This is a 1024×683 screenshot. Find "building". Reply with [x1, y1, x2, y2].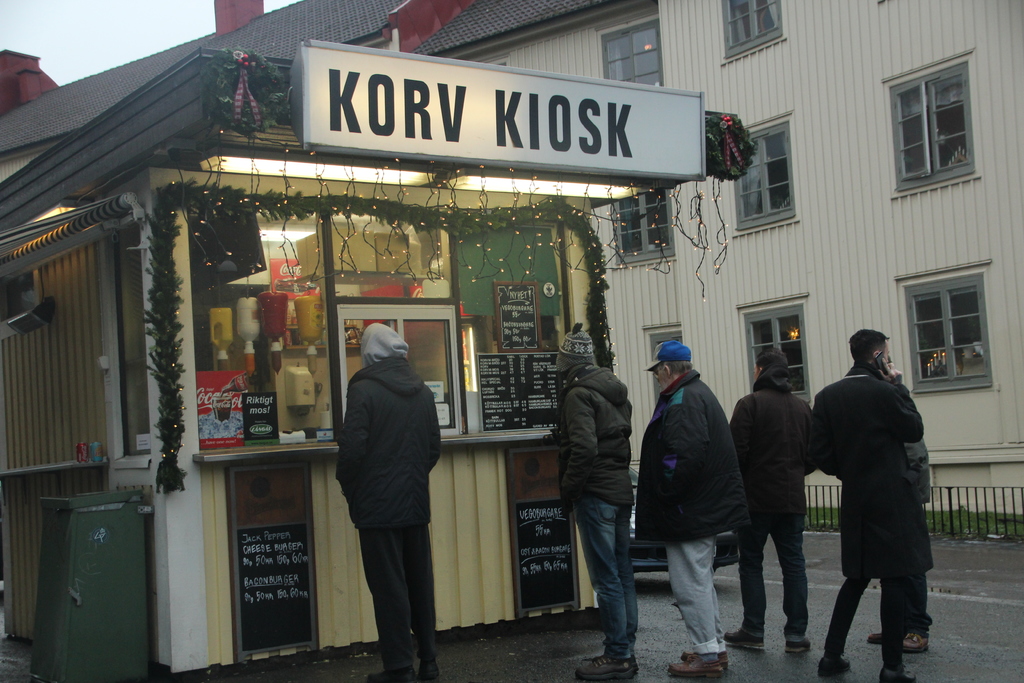
[0, 47, 750, 677].
